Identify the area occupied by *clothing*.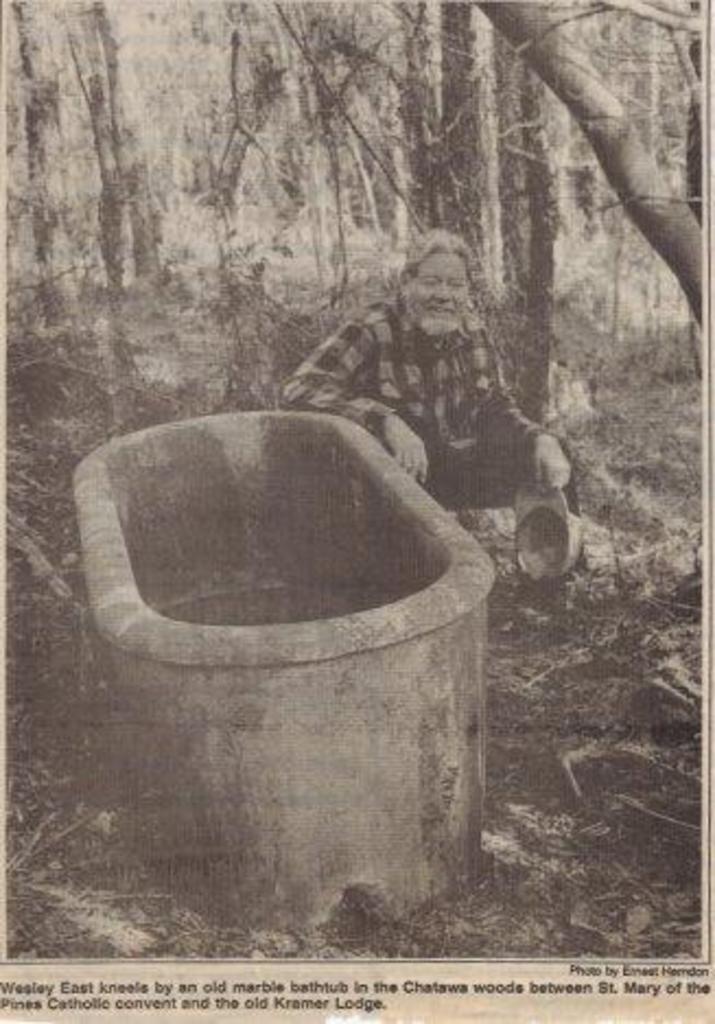
Area: Rect(280, 214, 569, 488).
